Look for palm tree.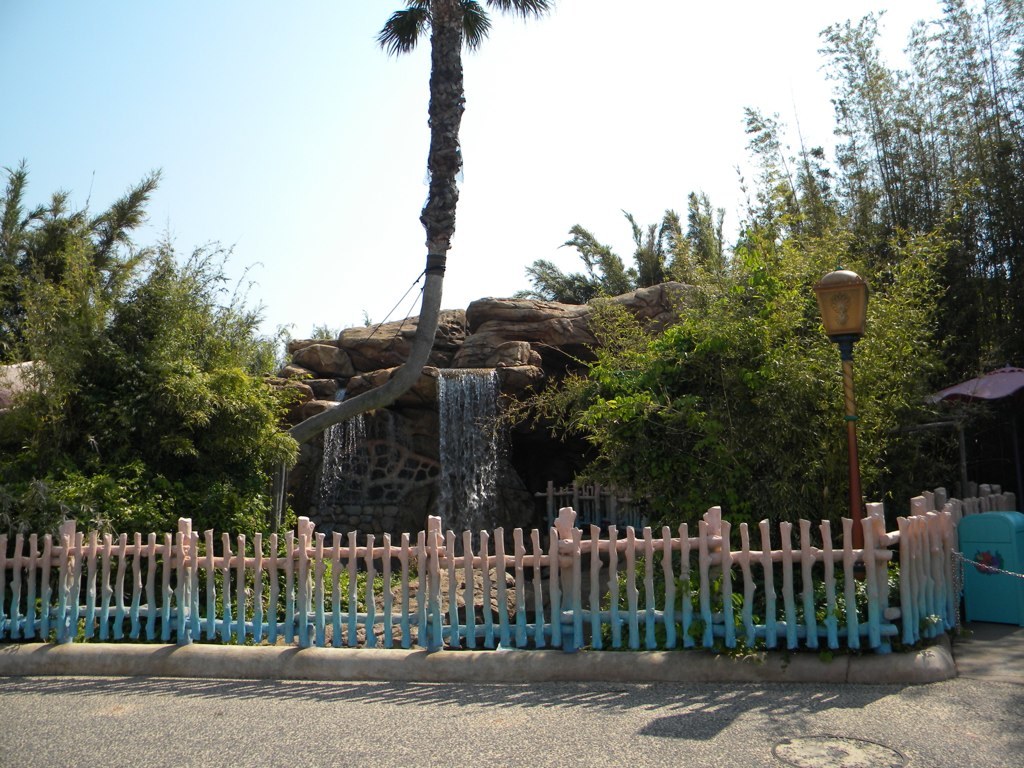
Found: box(279, 0, 548, 449).
